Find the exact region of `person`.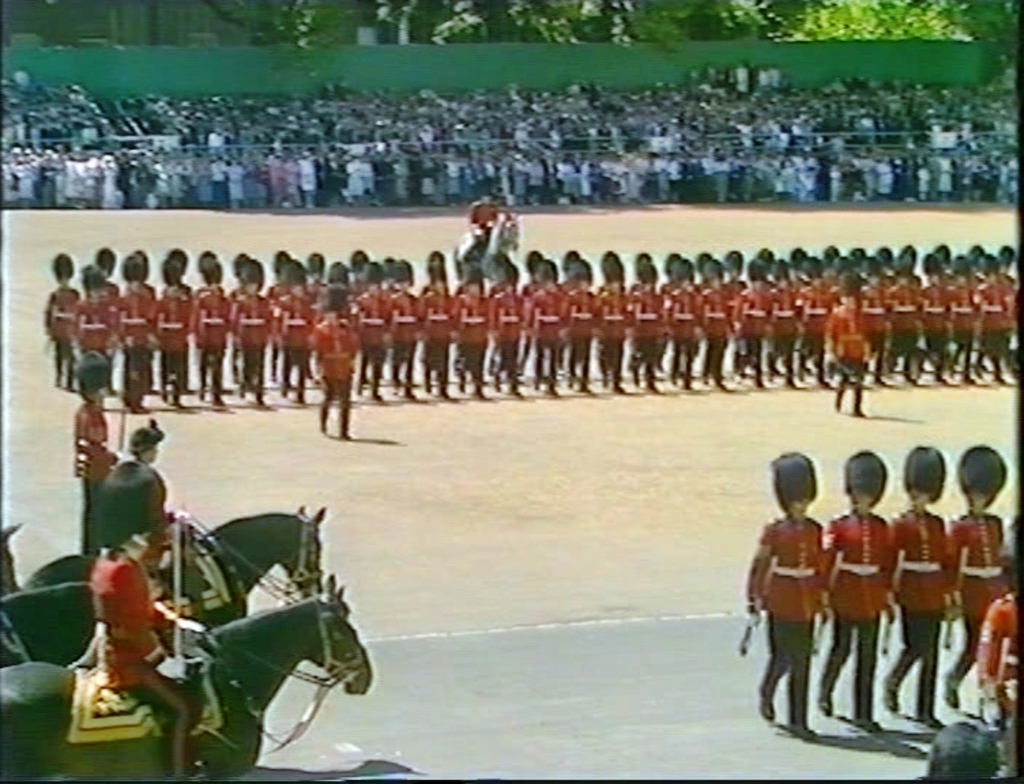
Exact region: left=87, top=460, right=191, bottom=783.
